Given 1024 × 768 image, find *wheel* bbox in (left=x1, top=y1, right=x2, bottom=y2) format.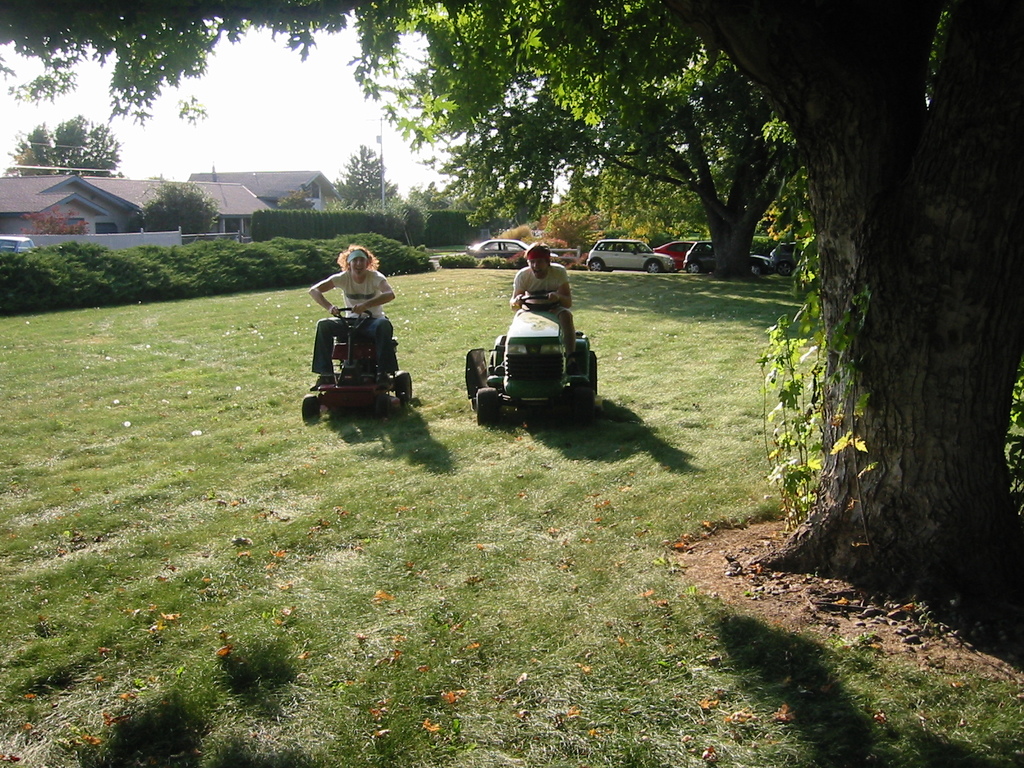
(left=751, top=261, right=762, bottom=273).
